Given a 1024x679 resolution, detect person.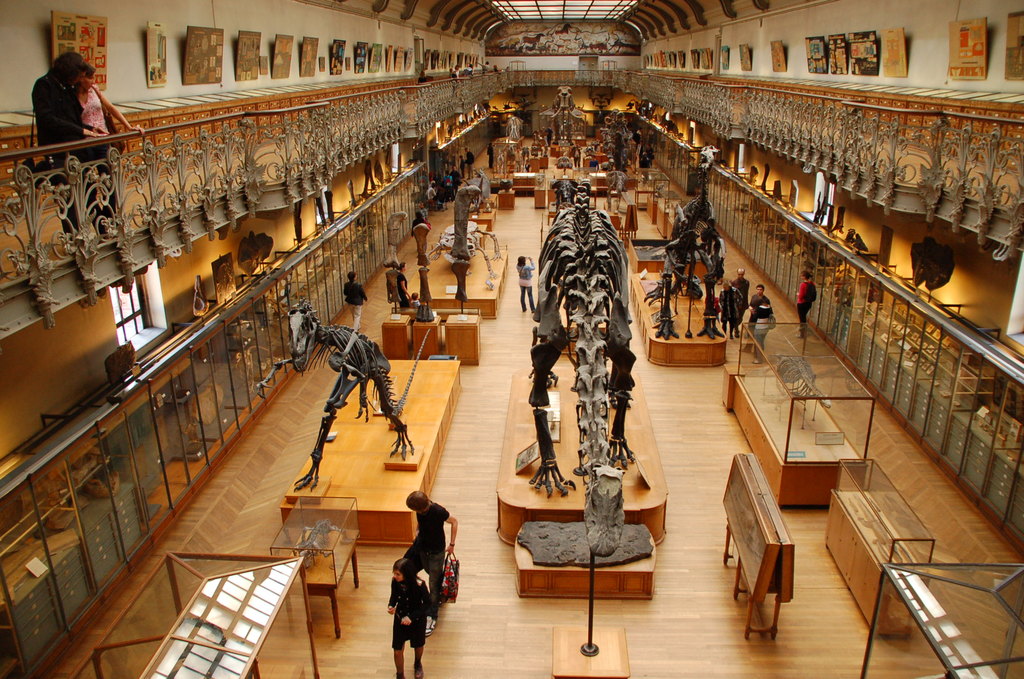
[left=343, top=271, right=368, bottom=331].
